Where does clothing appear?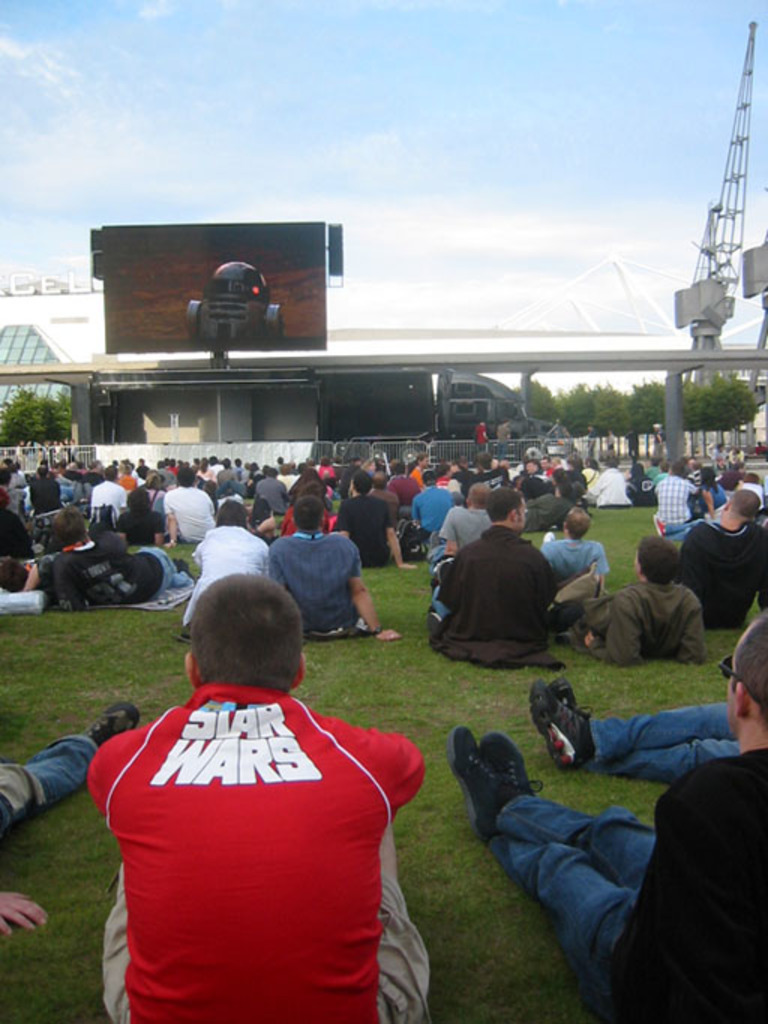
Appears at {"left": 253, "top": 525, "right": 369, "bottom": 643}.
